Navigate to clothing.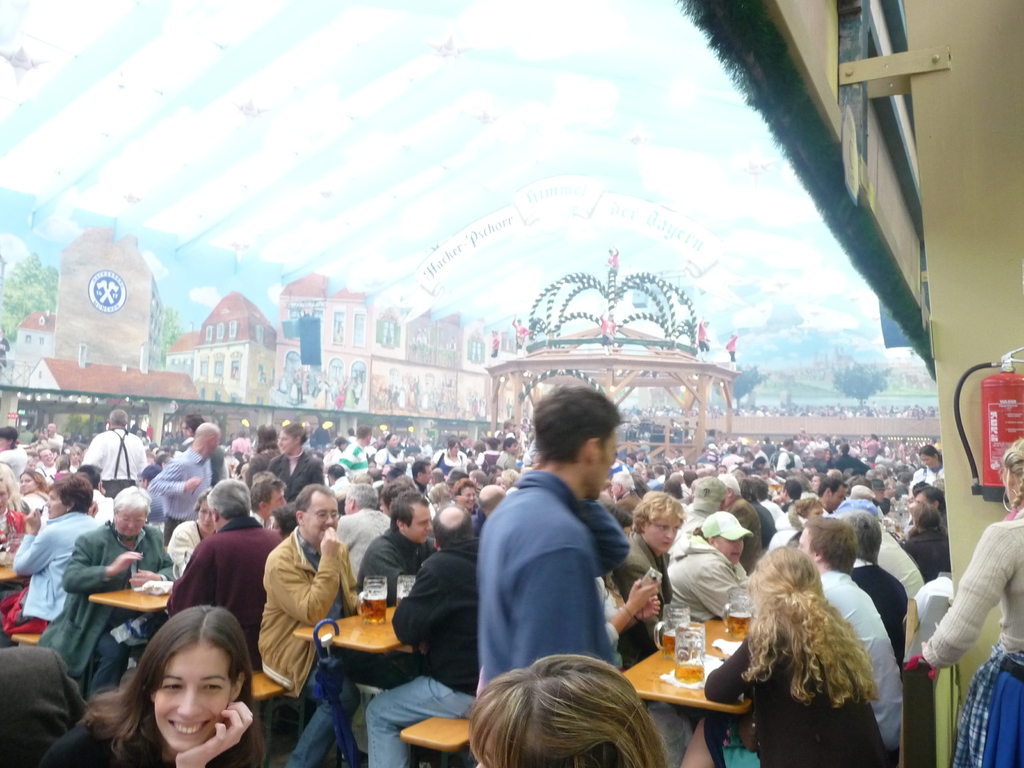
Navigation target: BBox(473, 469, 630, 692).
